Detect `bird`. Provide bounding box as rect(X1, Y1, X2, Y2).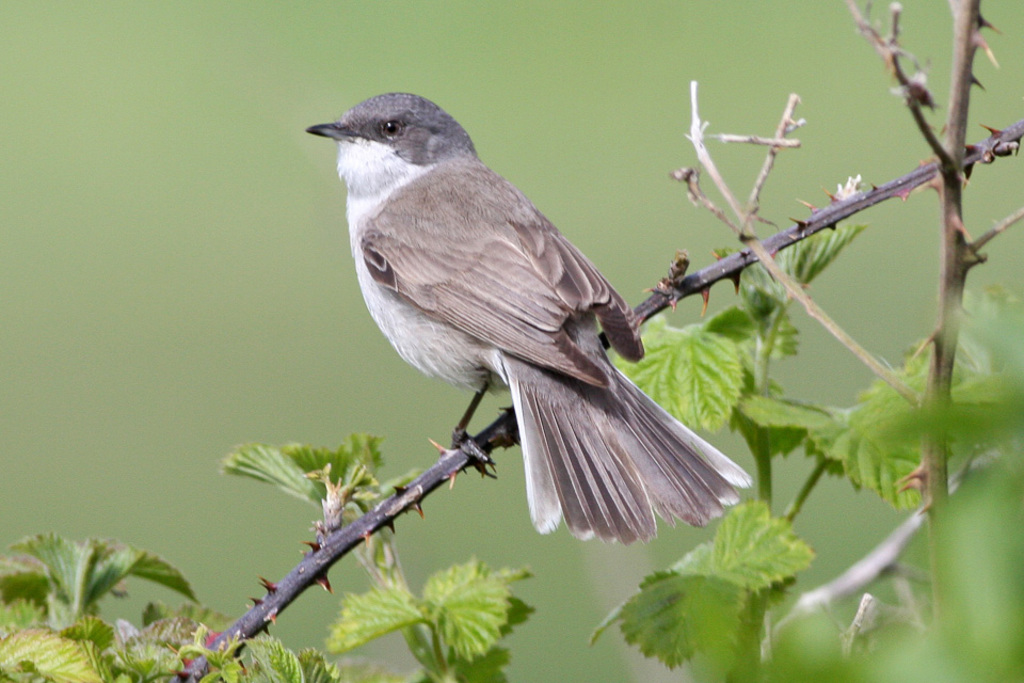
rect(309, 96, 757, 550).
